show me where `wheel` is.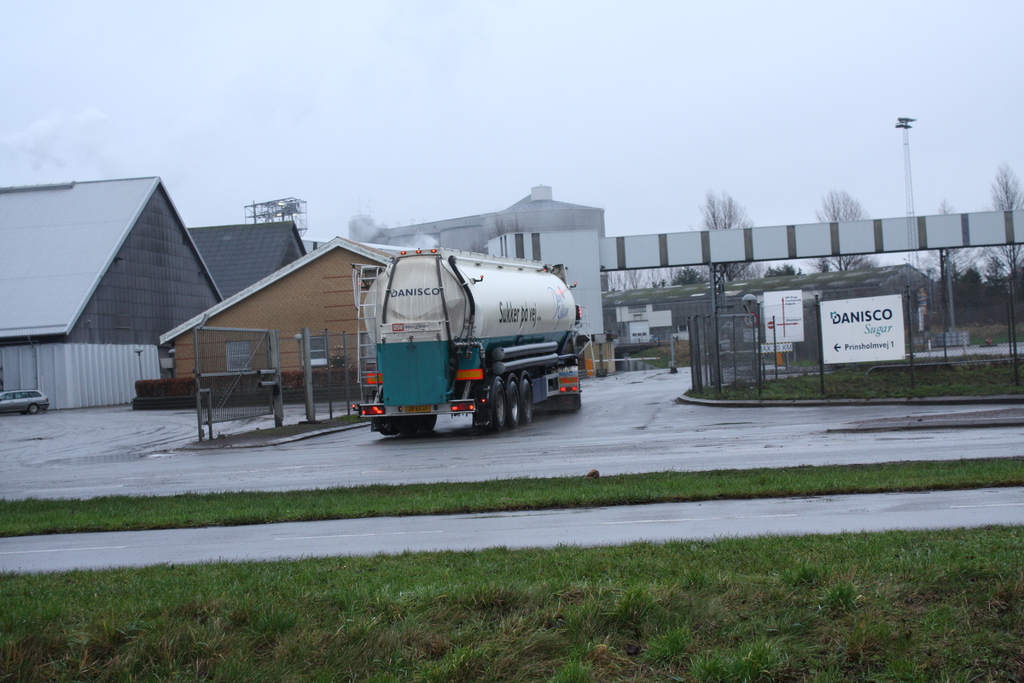
`wheel` is at locate(523, 378, 535, 423).
